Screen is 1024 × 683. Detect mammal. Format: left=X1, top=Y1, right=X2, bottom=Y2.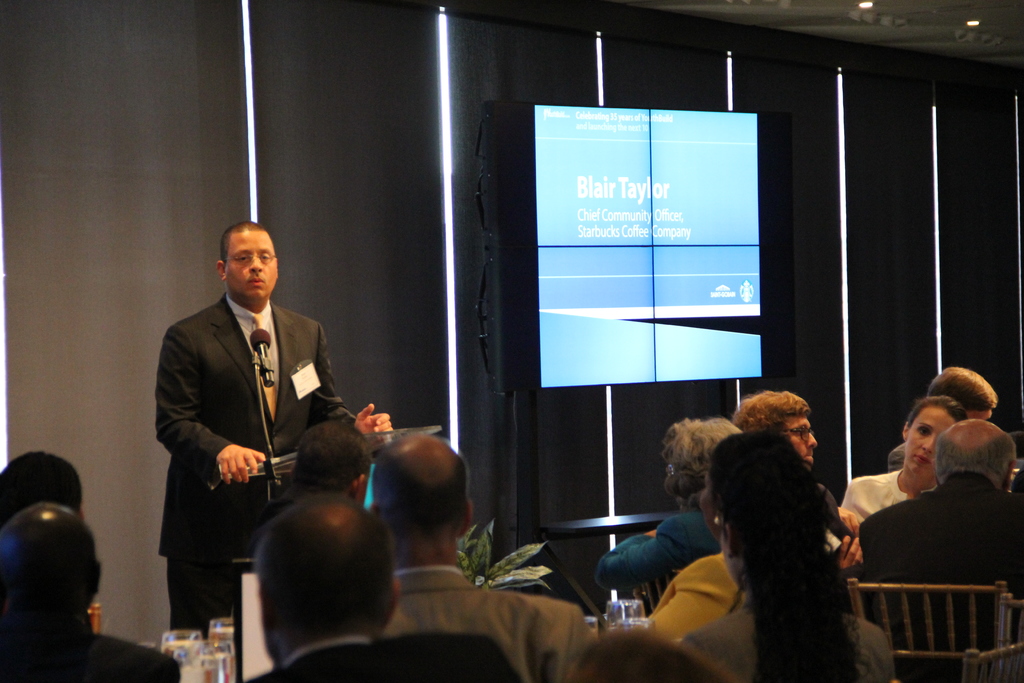
left=846, top=420, right=1022, bottom=682.
